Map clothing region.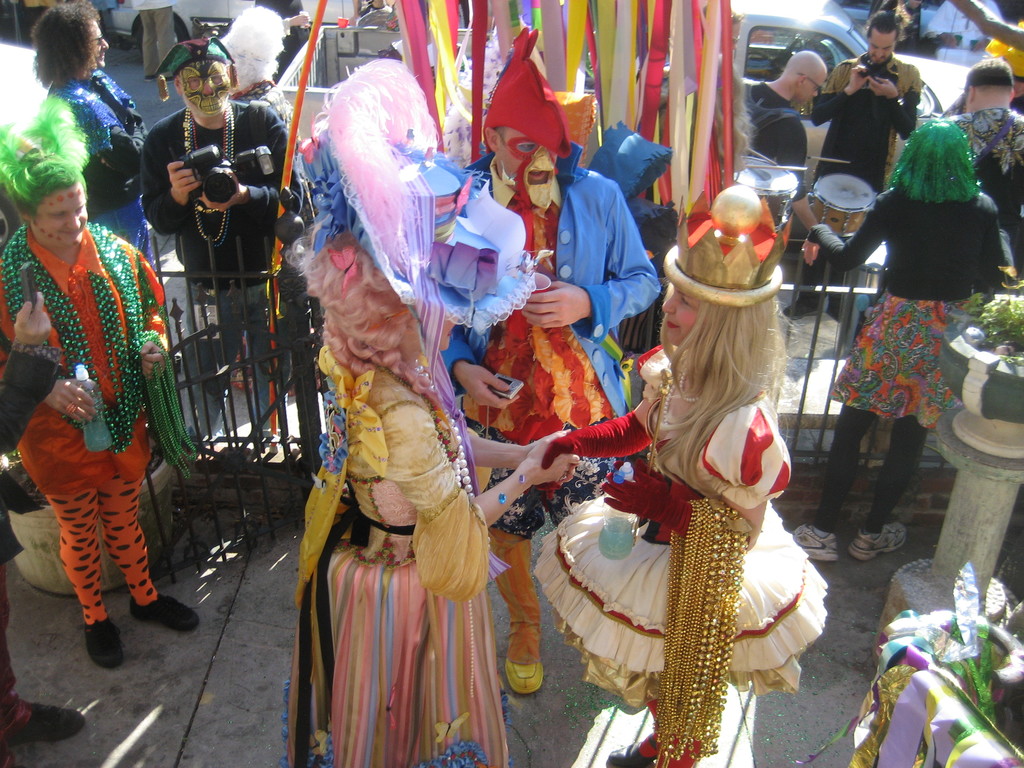
Mapped to [278,321,508,767].
